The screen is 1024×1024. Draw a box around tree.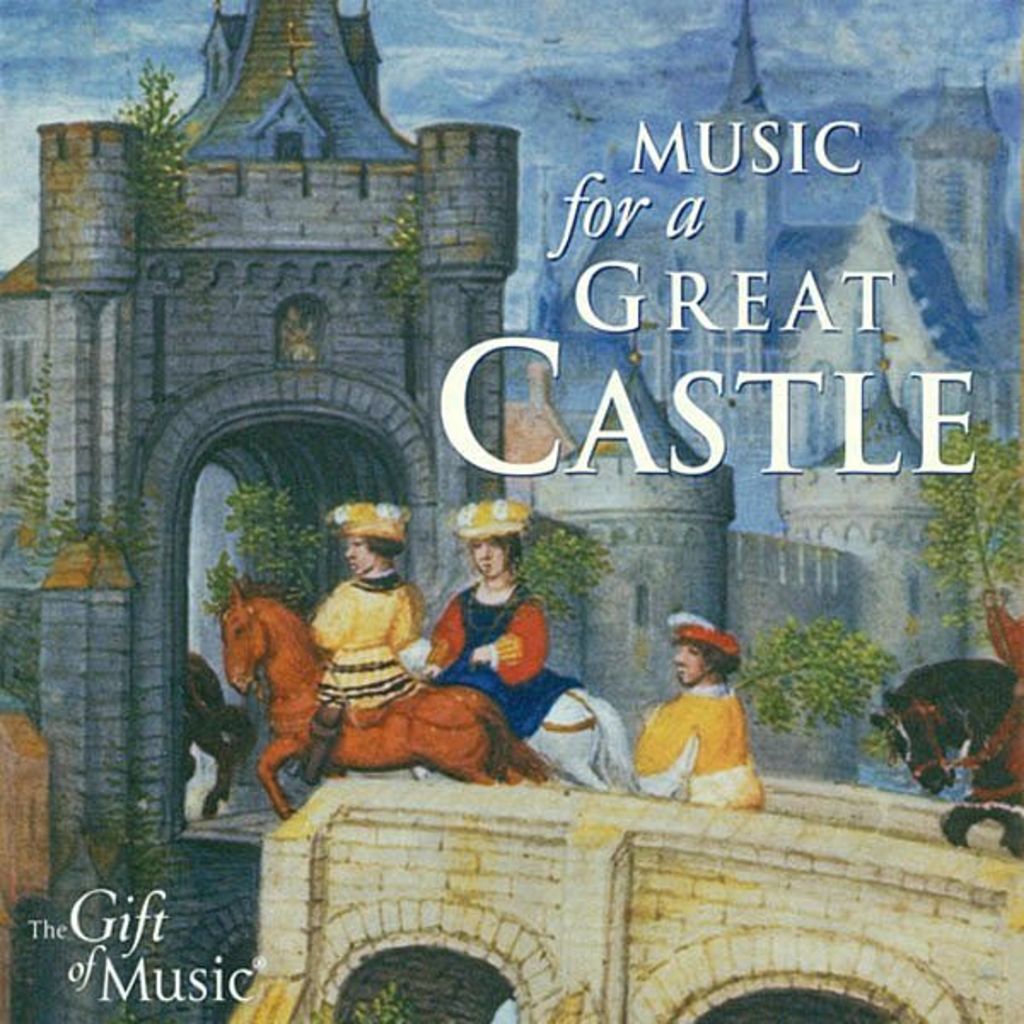
locate(916, 423, 1022, 630).
